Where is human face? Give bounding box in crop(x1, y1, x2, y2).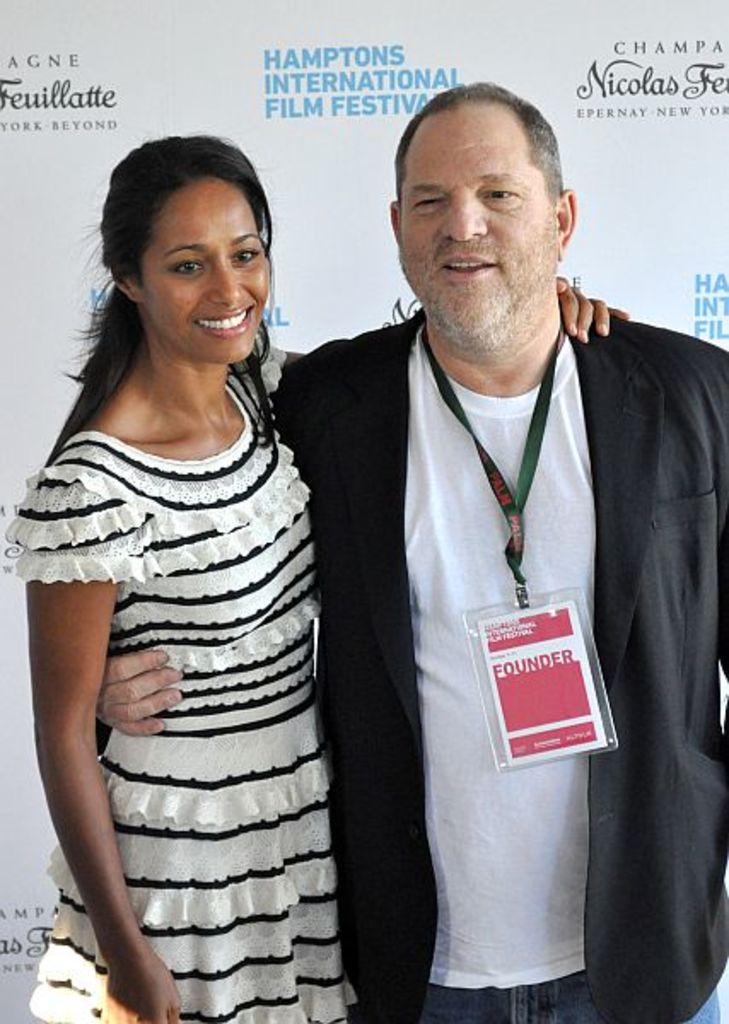
crop(147, 179, 271, 365).
